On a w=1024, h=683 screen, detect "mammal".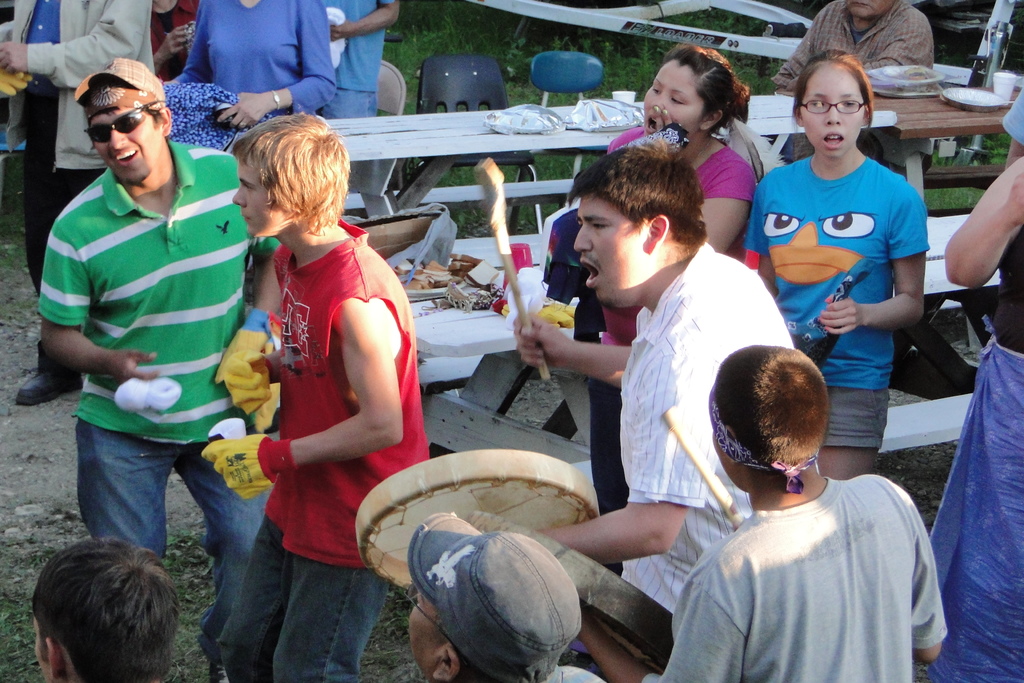
(left=1004, top=90, right=1021, bottom=172).
